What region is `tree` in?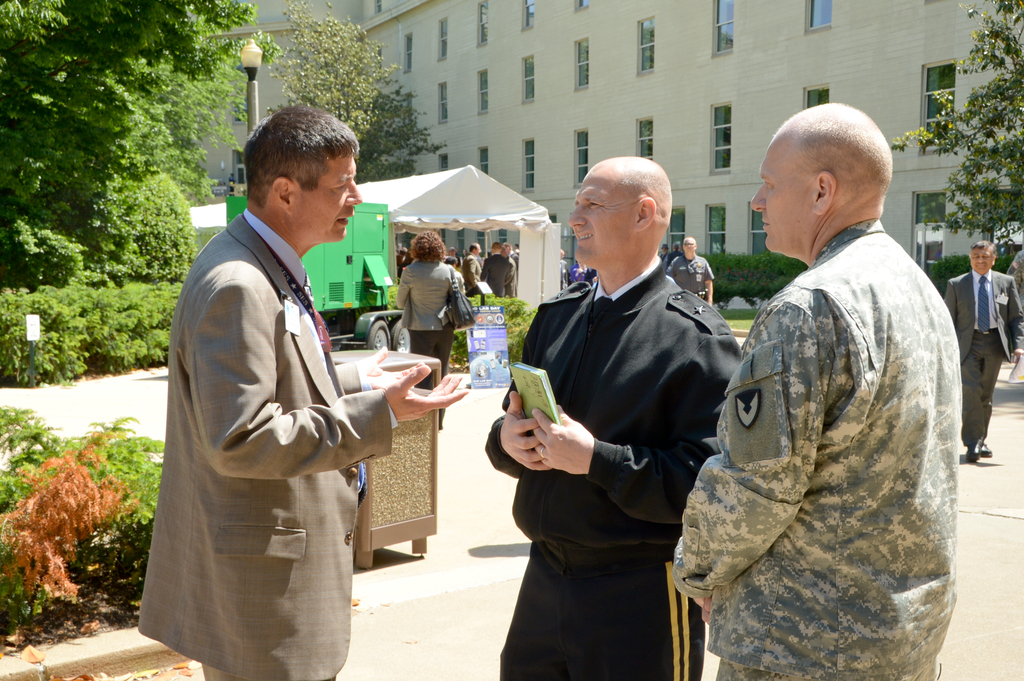
BBox(241, 0, 406, 183).
